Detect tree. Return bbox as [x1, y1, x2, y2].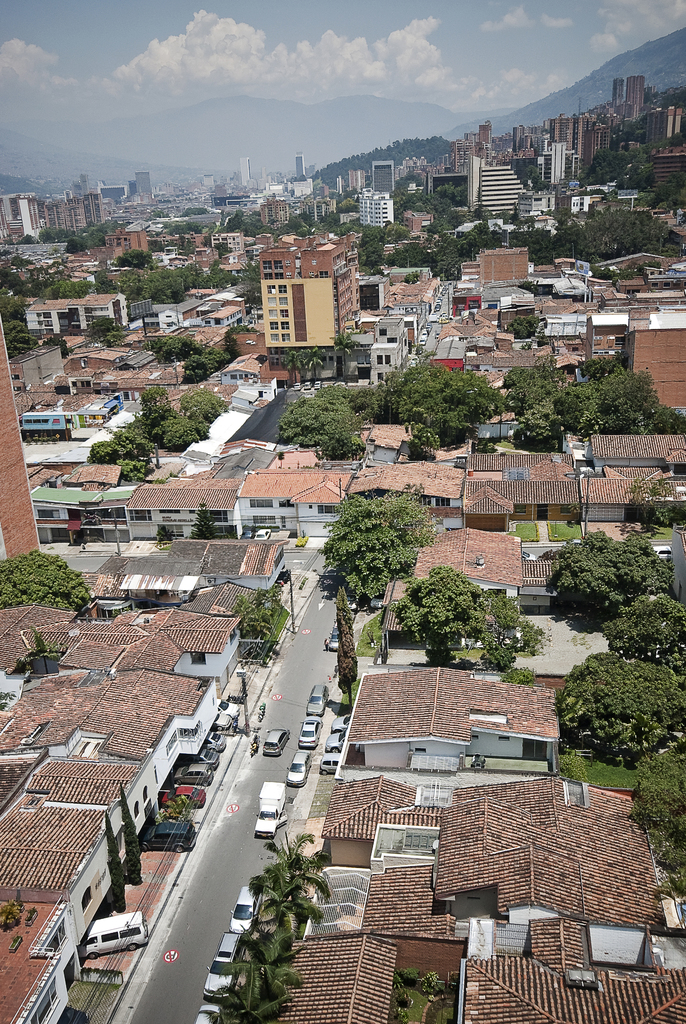
[335, 586, 357, 708].
